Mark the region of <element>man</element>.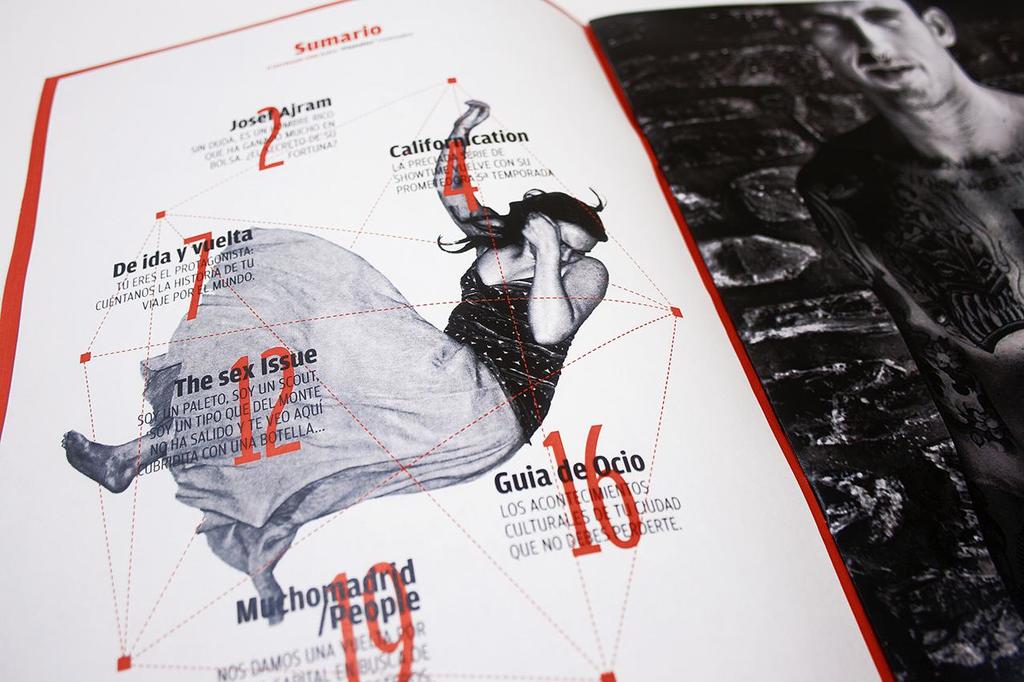
Region: bbox=[796, 0, 1019, 627].
